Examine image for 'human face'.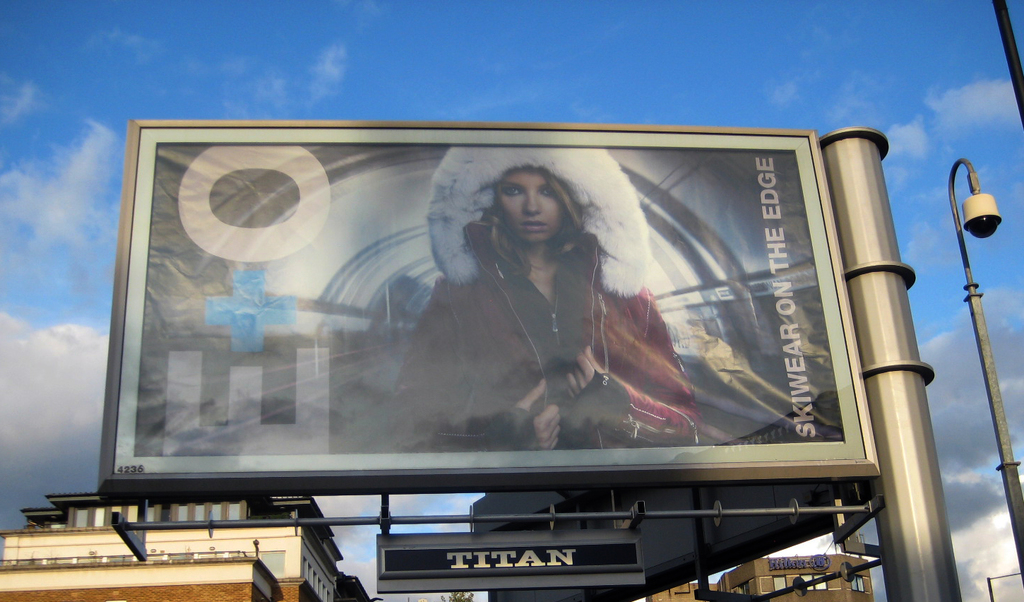
Examination result: 495 165 565 243.
